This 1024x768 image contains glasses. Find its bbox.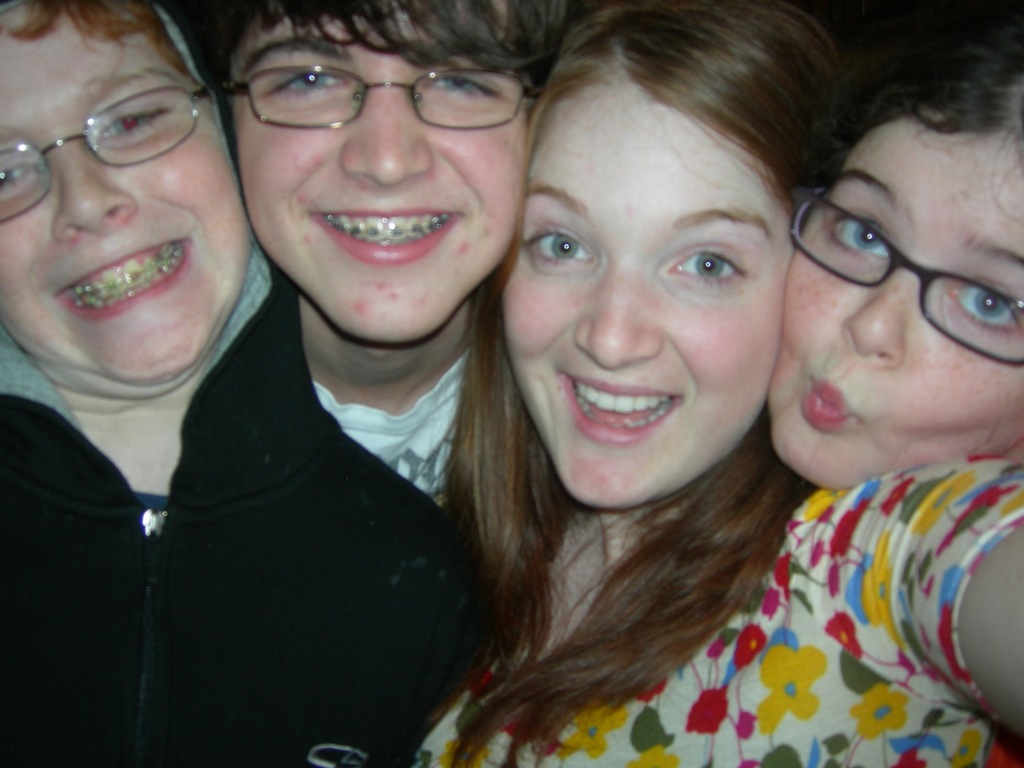
[0,73,216,230].
